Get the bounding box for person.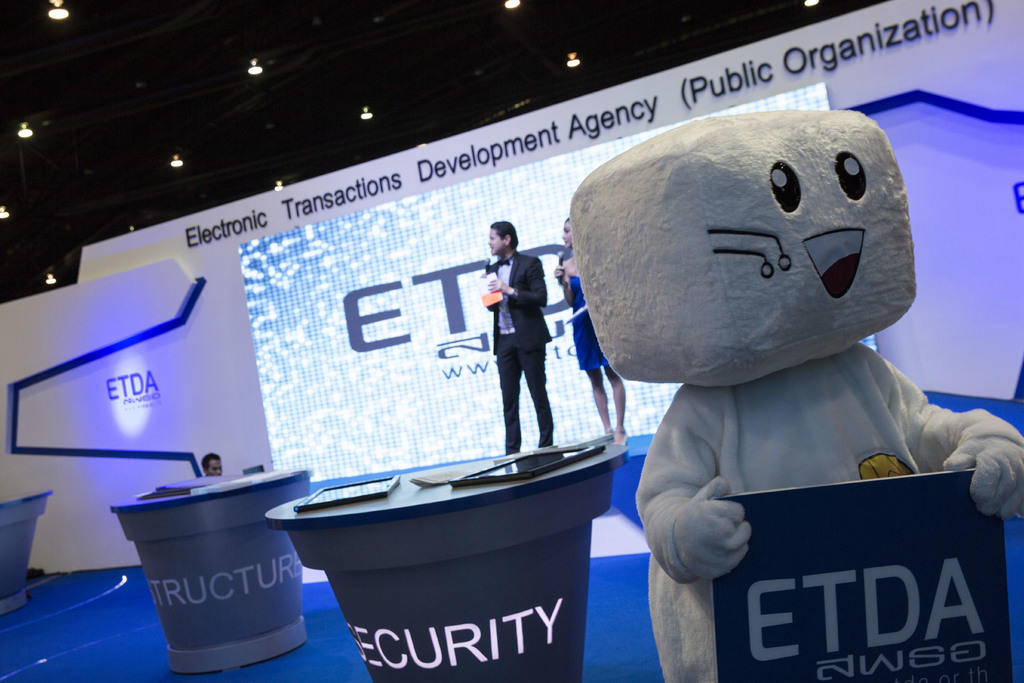
{"x1": 198, "y1": 449, "x2": 224, "y2": 478}.
